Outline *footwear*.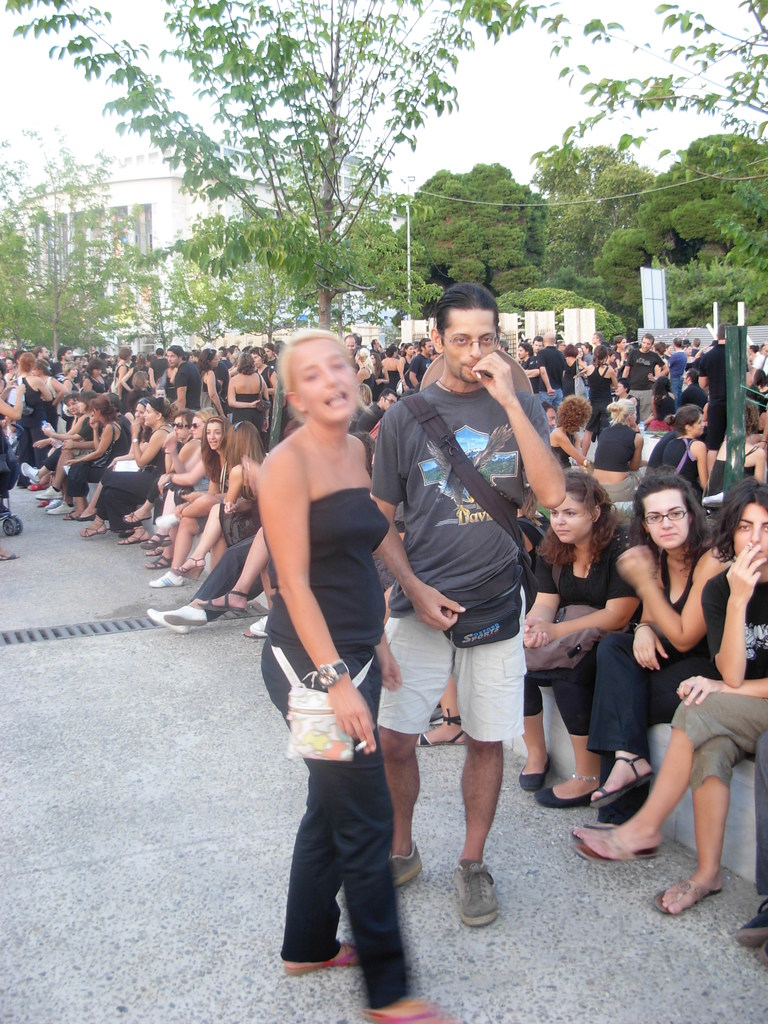
Outline: (left=142, top=604, right=207, bottom=637).
